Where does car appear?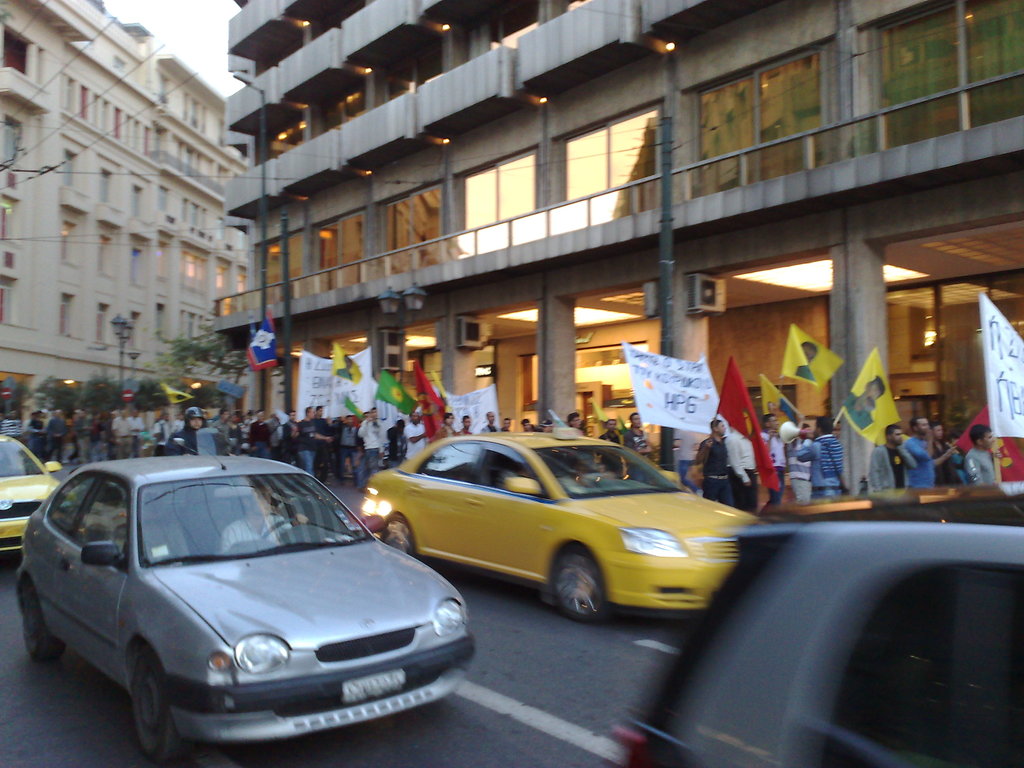
Appears at pyautogui.locateOnScreen(13, 425, 476, 765).
